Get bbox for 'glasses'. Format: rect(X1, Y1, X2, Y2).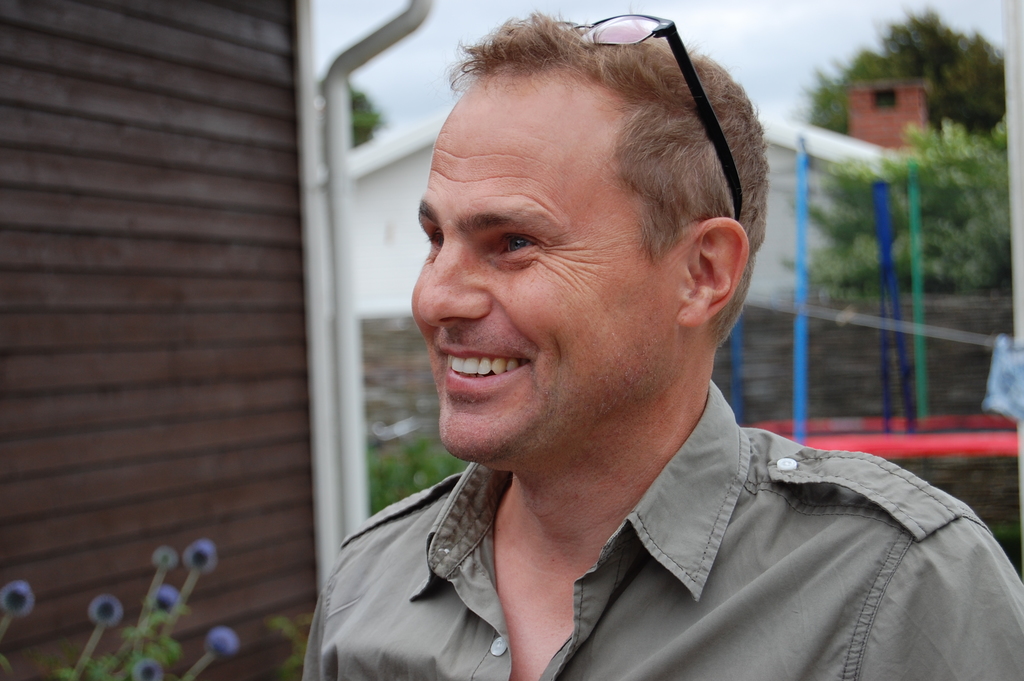
rect(574, 13, 748, 220).
